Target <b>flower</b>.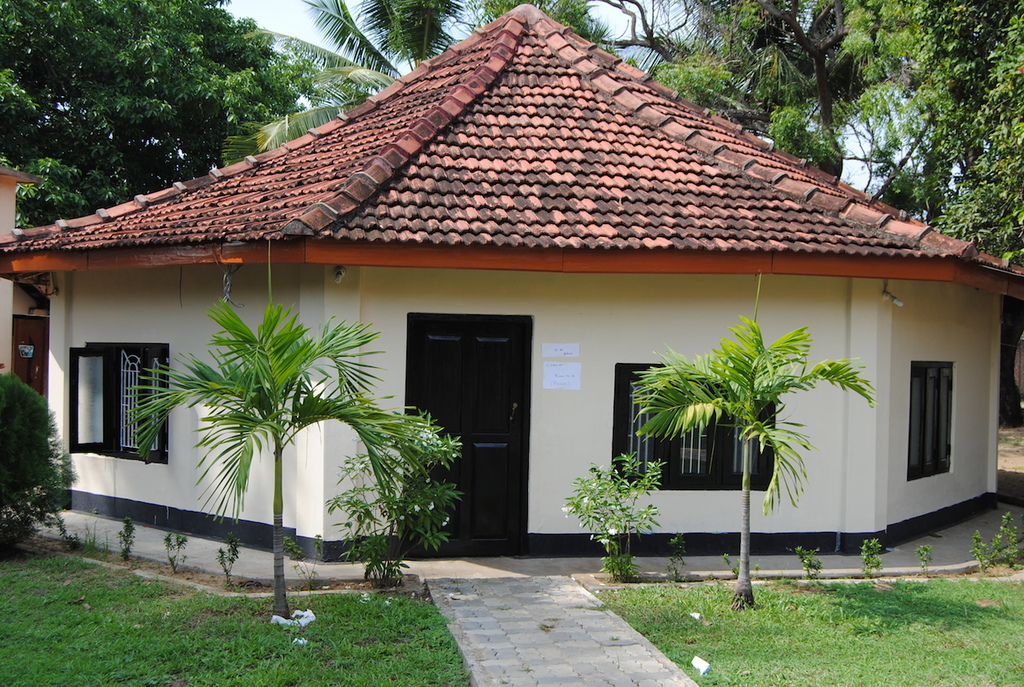
Target region: (442,521,446,527).
